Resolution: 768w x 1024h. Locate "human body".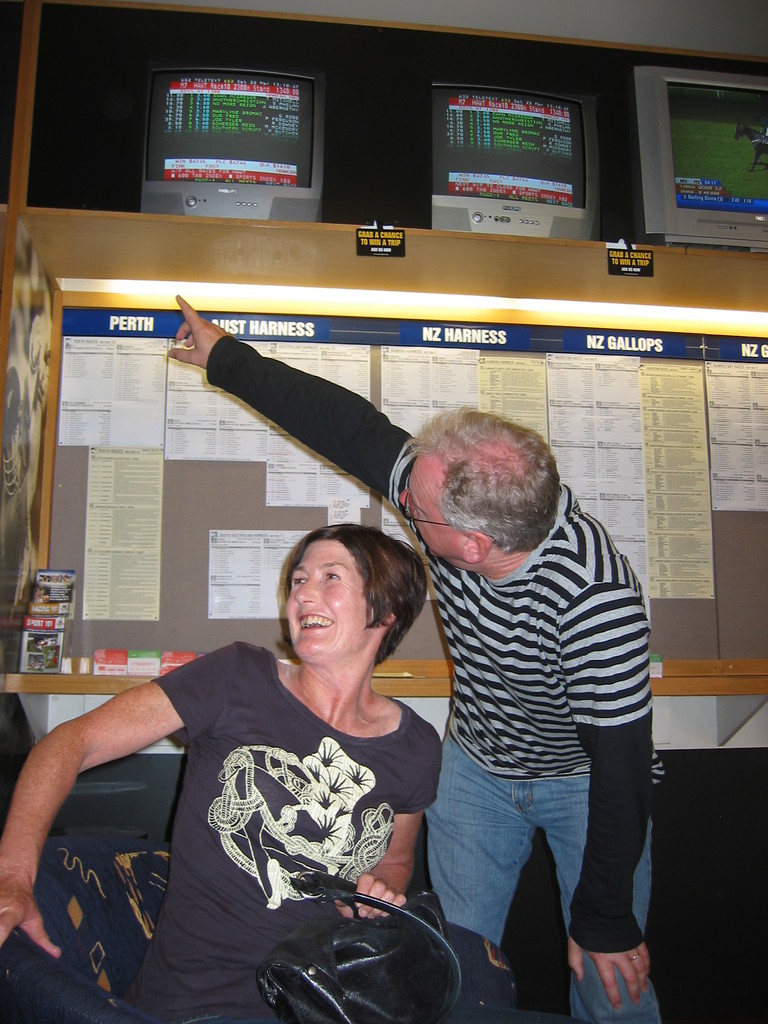
x1=0, y1=511, x2=447, y2=1023.
